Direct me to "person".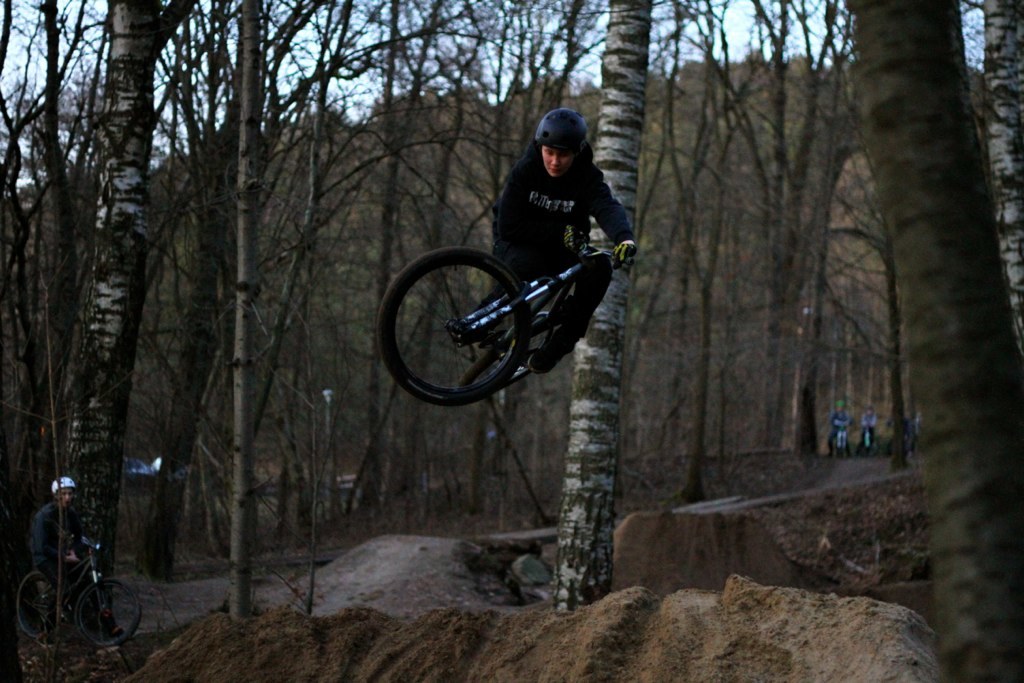
Direction: locate(465, 108, 626, 349).
